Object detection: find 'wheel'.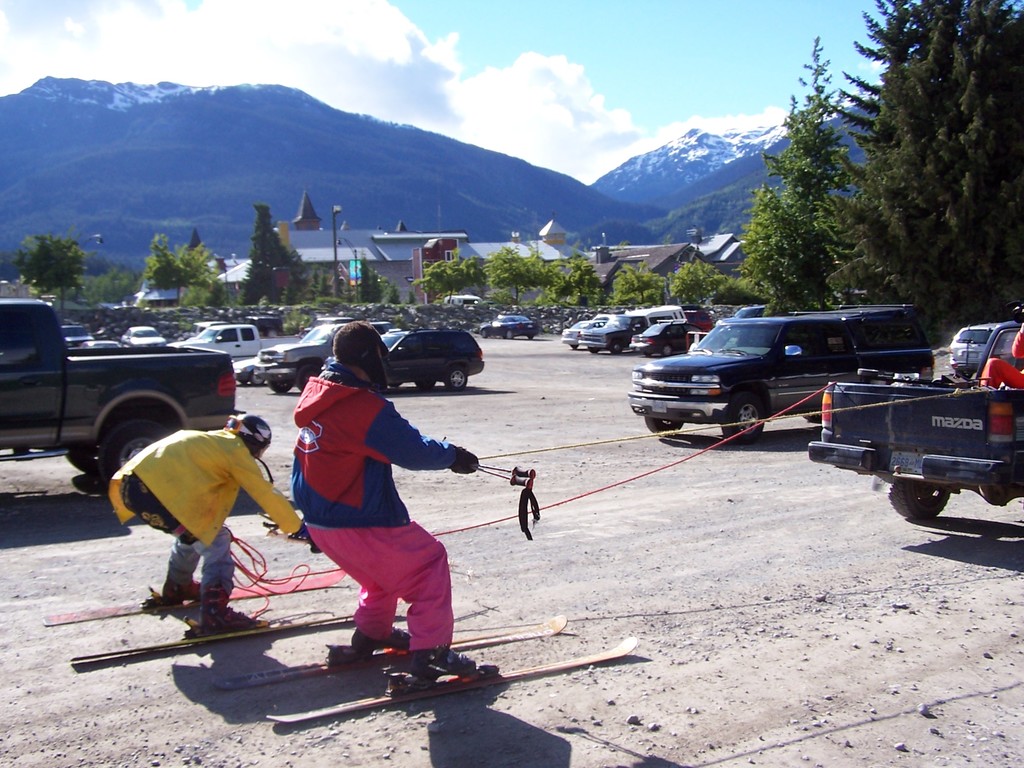
Rect(266, 378, 293, 396).
